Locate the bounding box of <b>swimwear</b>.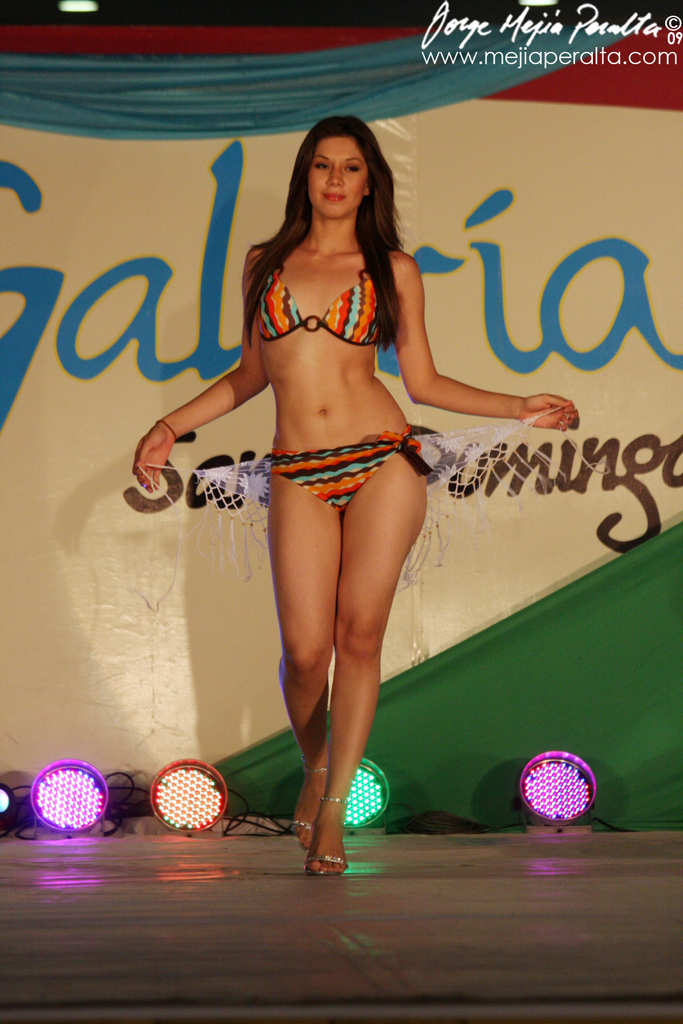
Bounding box: (275,426,436,509).
